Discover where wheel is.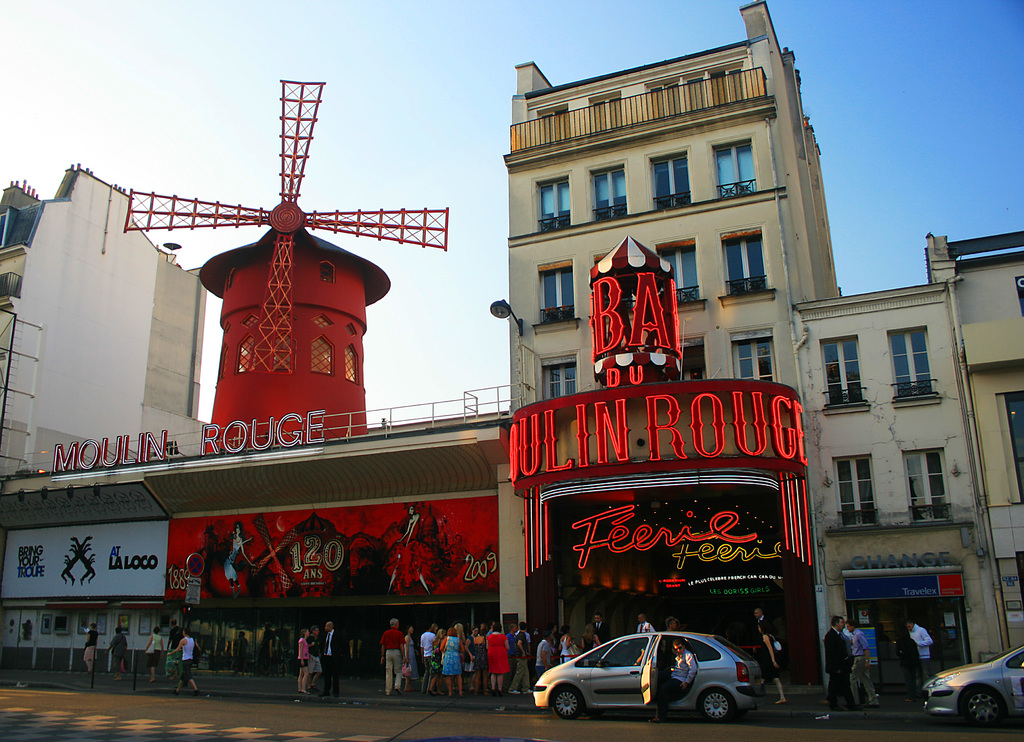
Discovered at bbox(961, 688, 1000, 725).
